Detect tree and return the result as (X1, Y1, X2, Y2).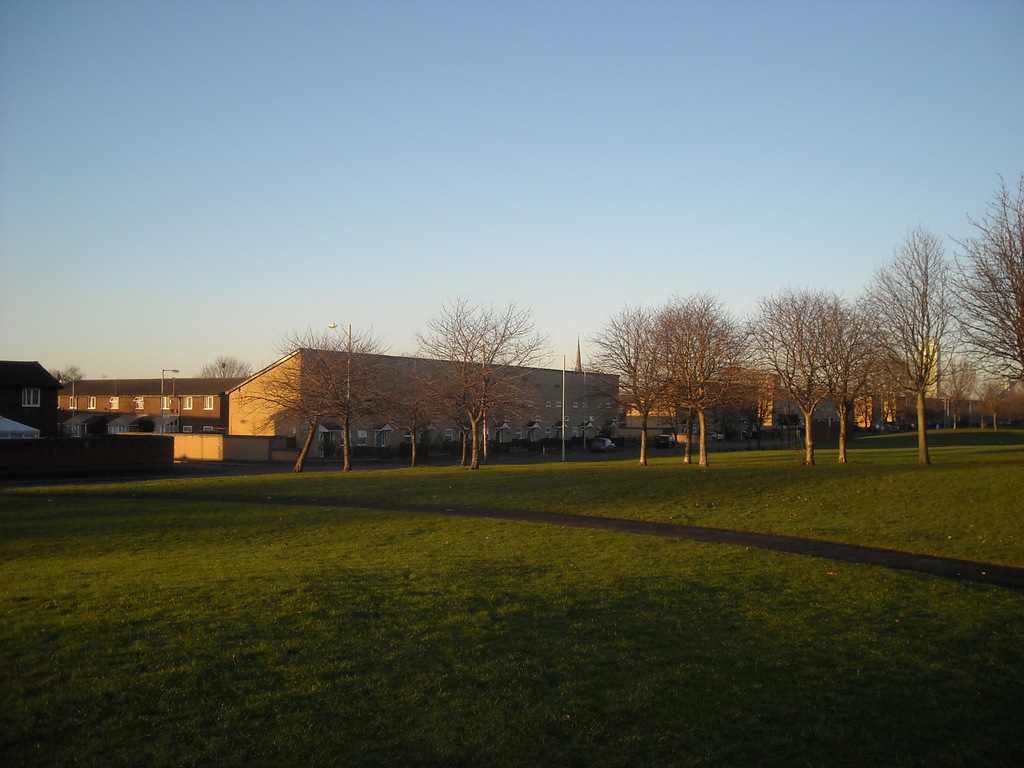
(38, 359, 83, 389).
